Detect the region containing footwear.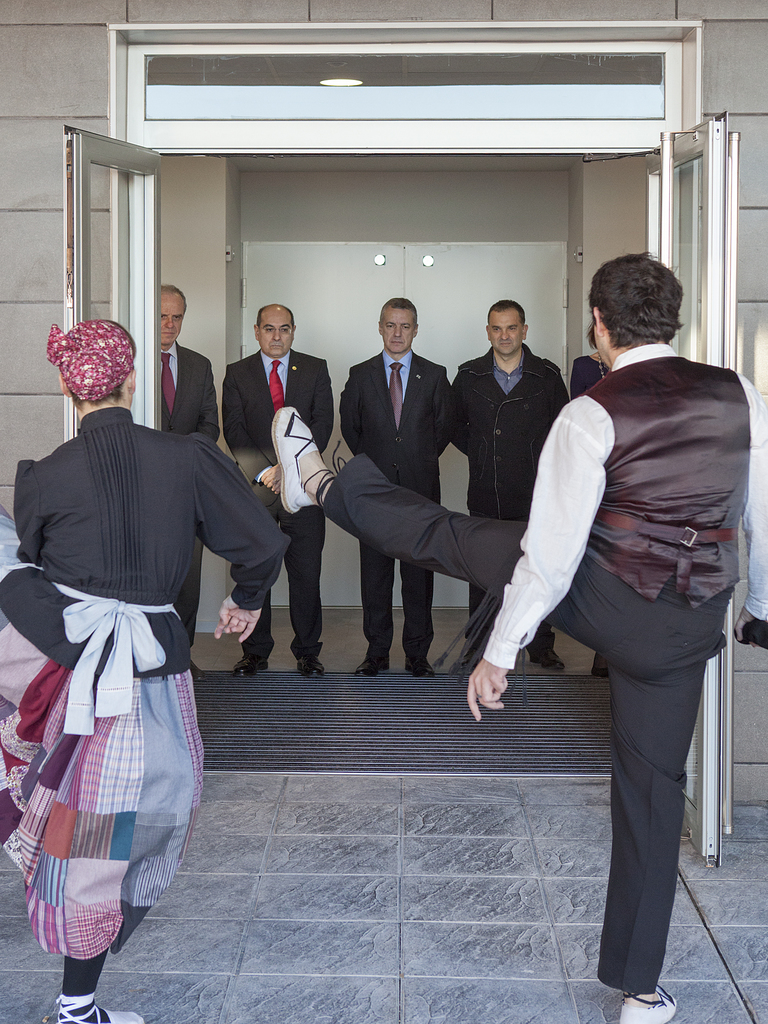
(406,659,438,679).
